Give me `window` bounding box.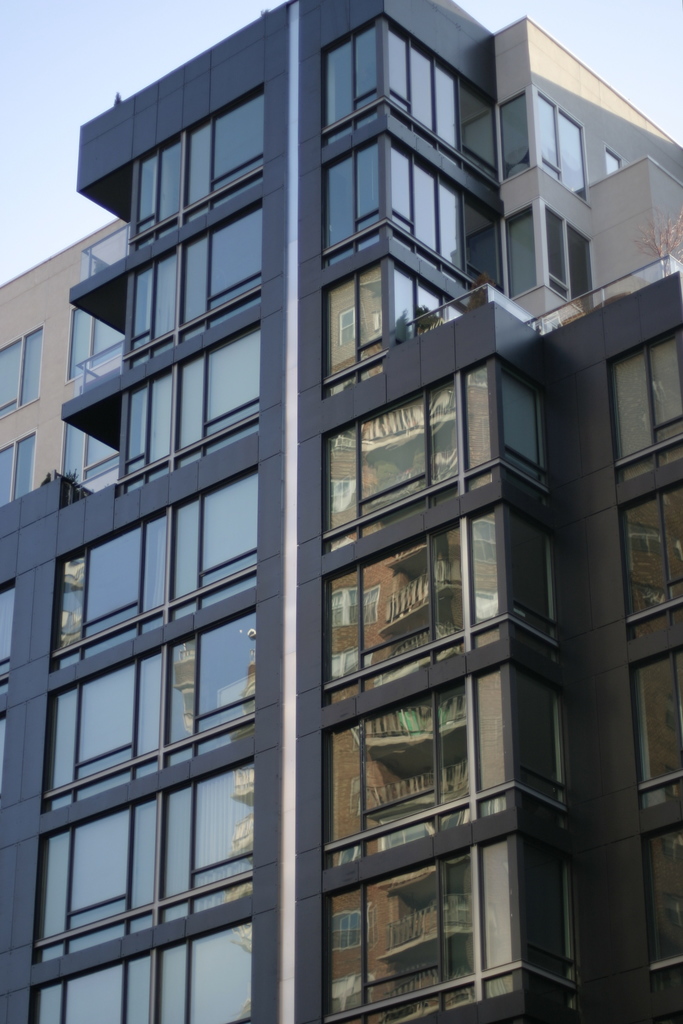
620, 485, 682, 641.
